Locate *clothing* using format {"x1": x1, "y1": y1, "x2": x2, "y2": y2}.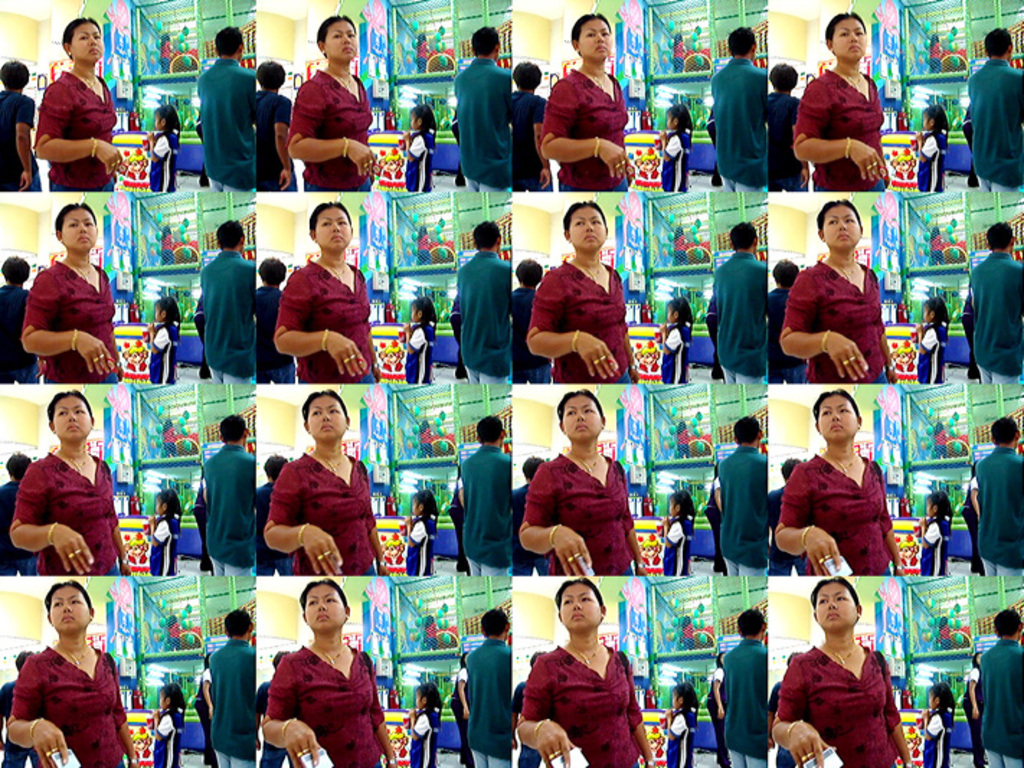
{"x1": 706, "y1": 667, "x2": 724, "y2": 767}.
